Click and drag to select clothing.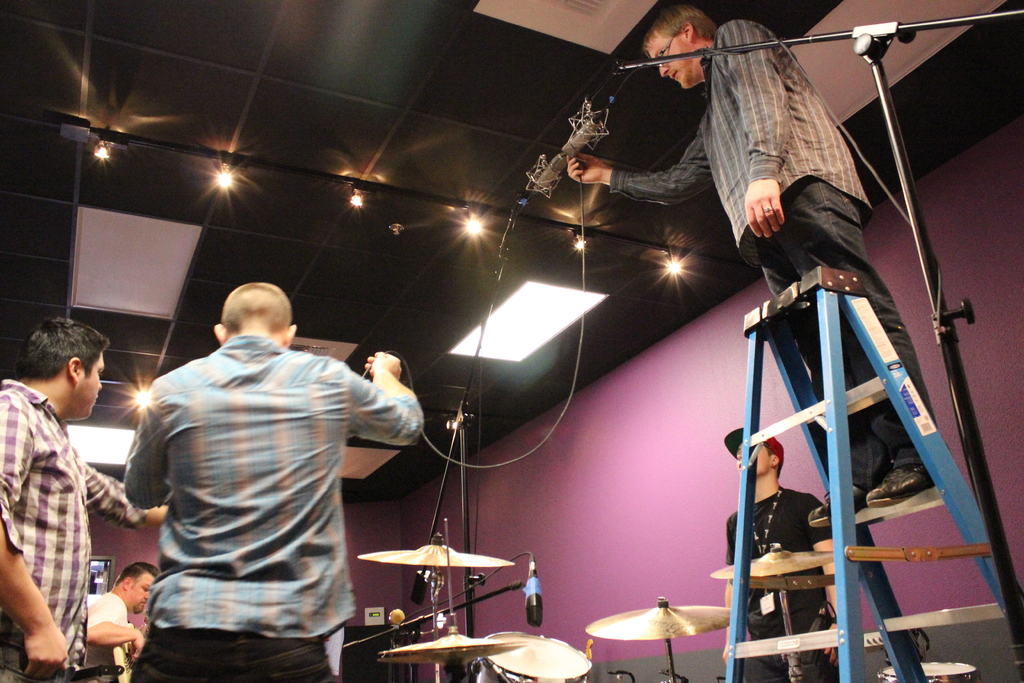
Selection: (left=88, top=591, right=131, bottom=682).
